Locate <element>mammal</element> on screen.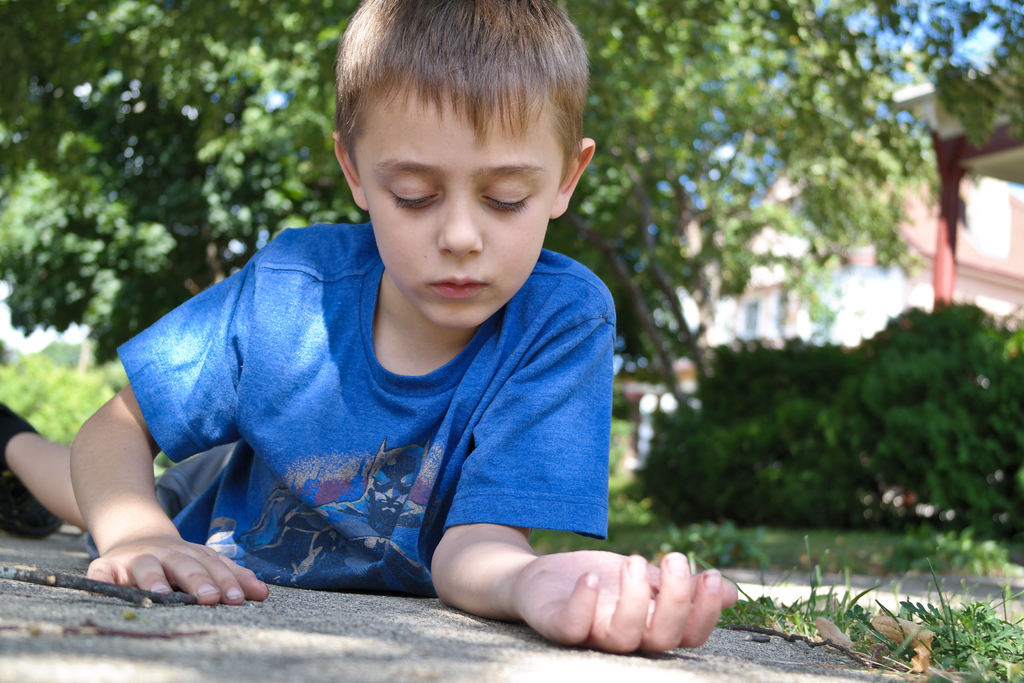
On screen at (7, 1, 740, 668).
